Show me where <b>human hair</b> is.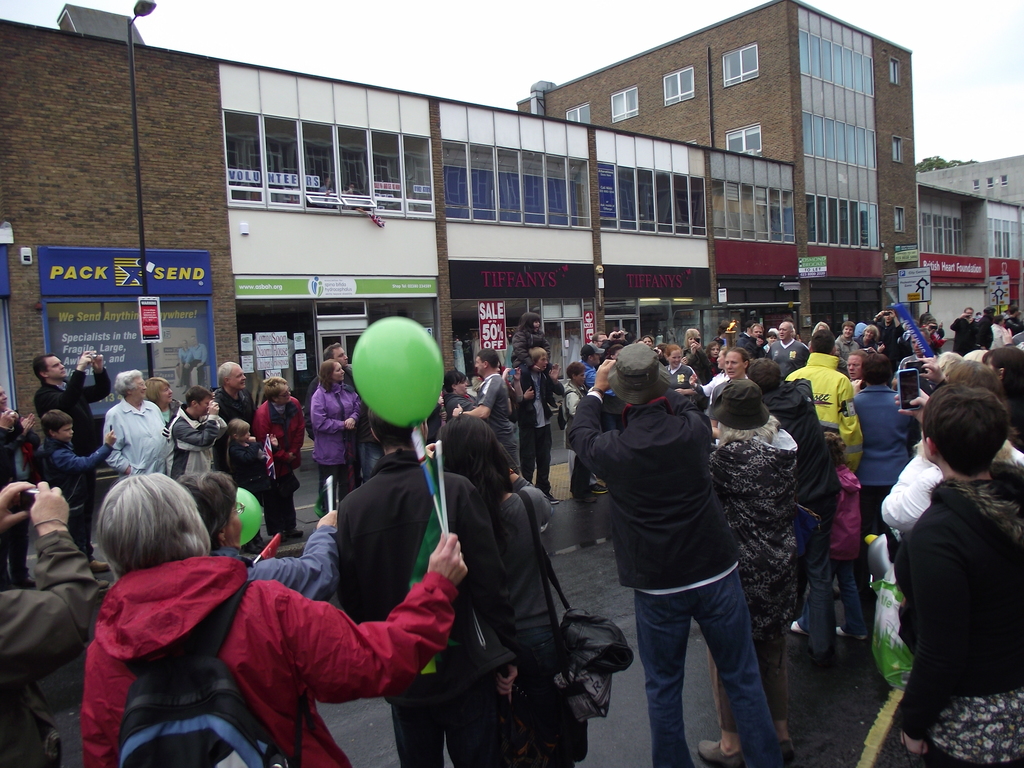
<b>human hair</b> is at bbox=(41, 411, 74, 438).
